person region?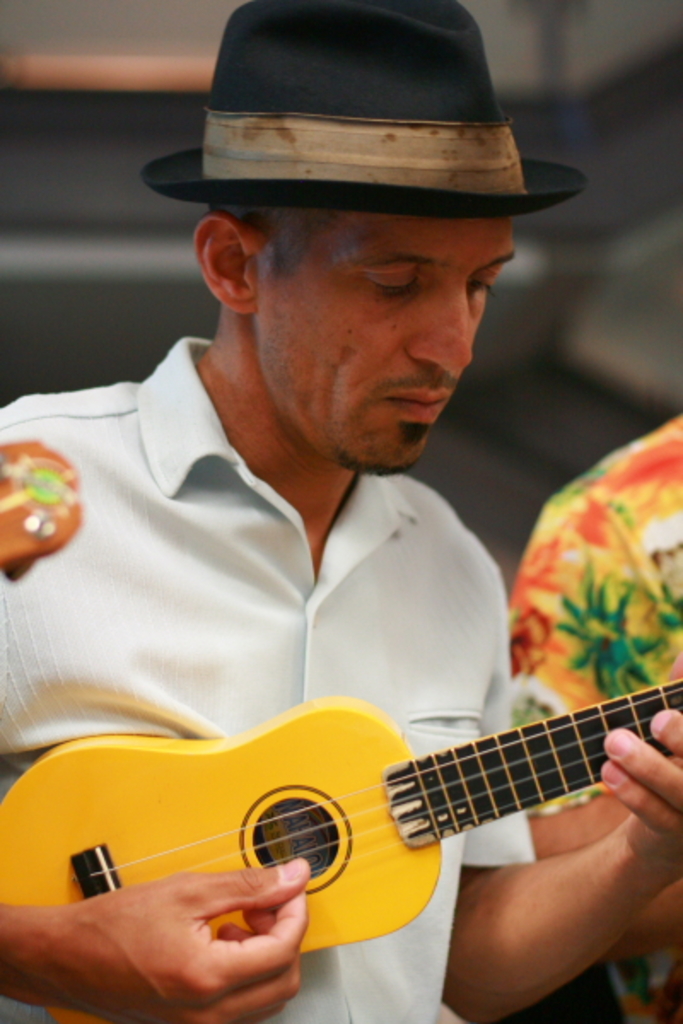
(left=493, top=413, right=681, bottom=1022)
